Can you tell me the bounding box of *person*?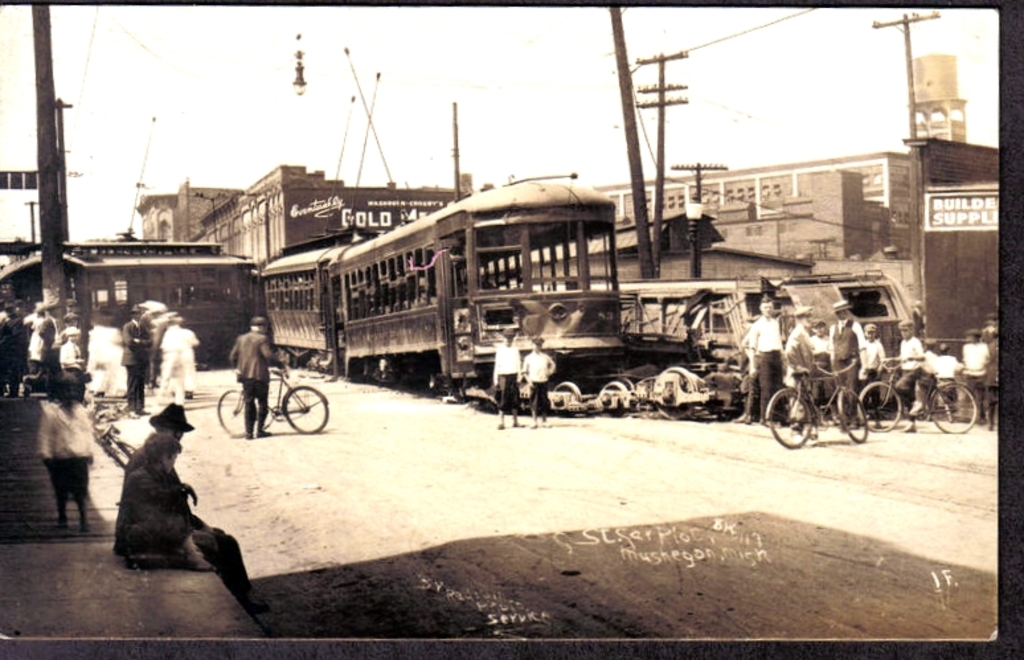
<region>163, 316, 191, 397</region>.
